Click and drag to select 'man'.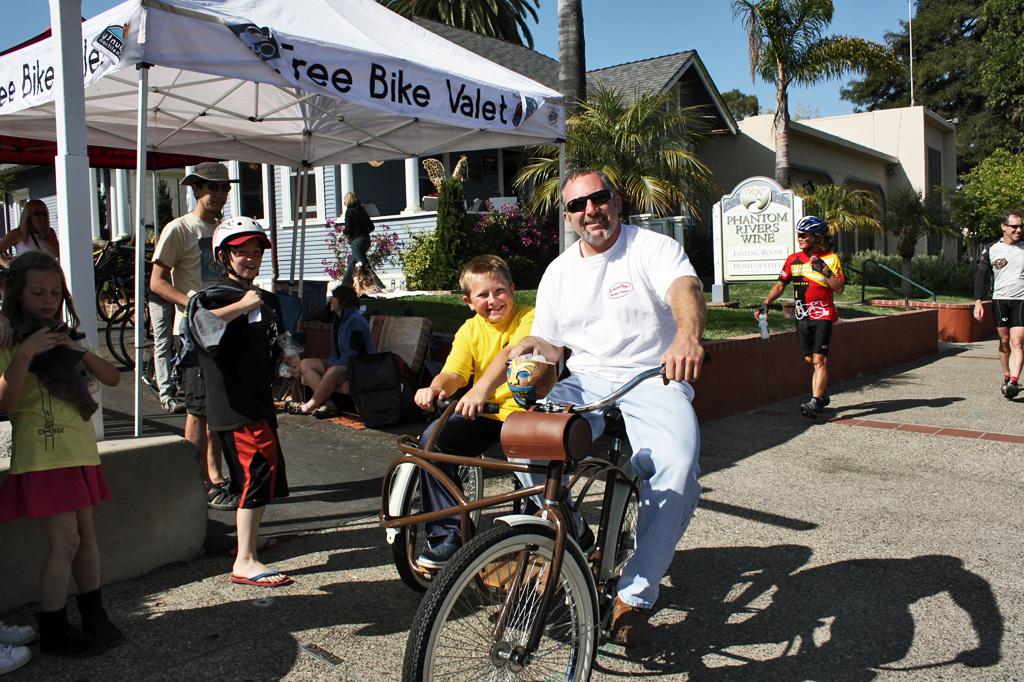
Selection: locate(758, 213, 848, 408).
